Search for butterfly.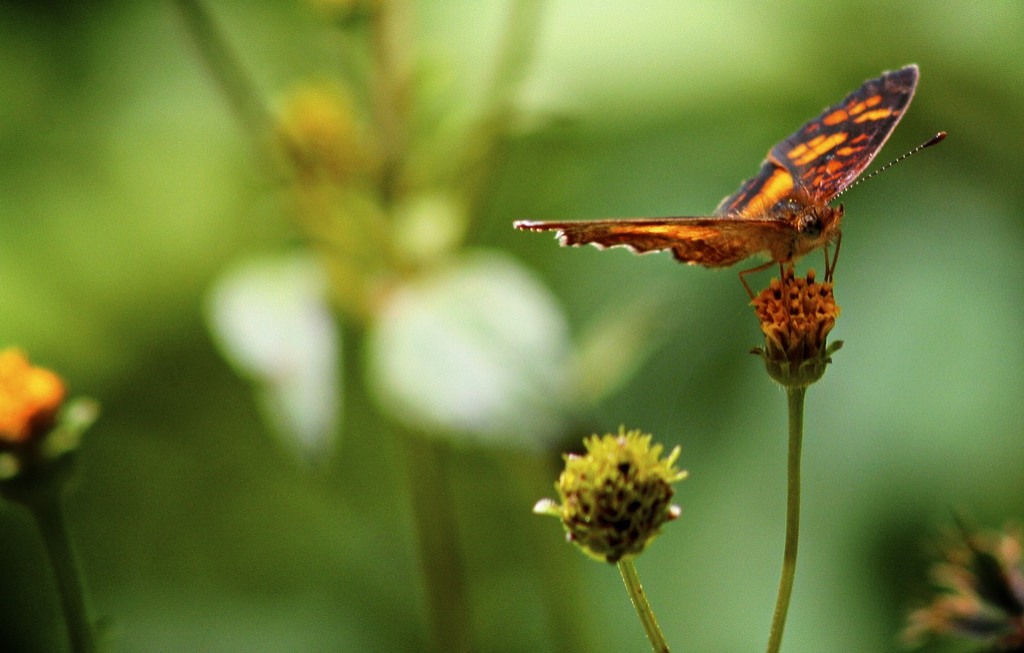
Found at [545,58,935,328].
